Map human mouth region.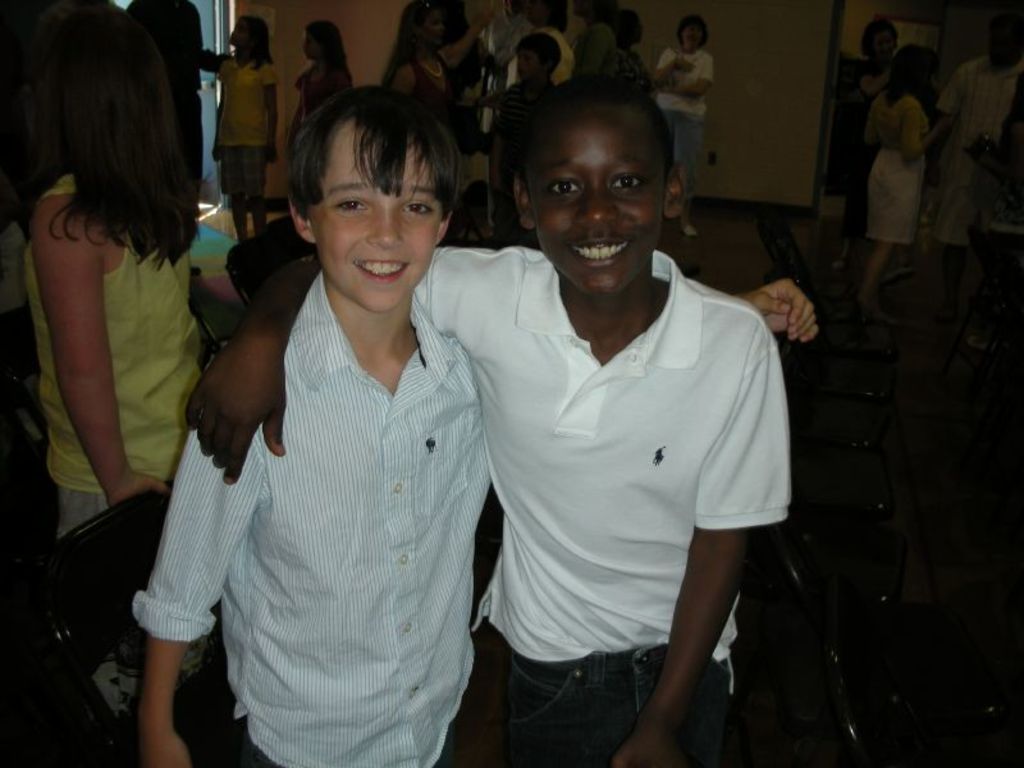
Mapped to l=355, t=259, r=408, b=283.
